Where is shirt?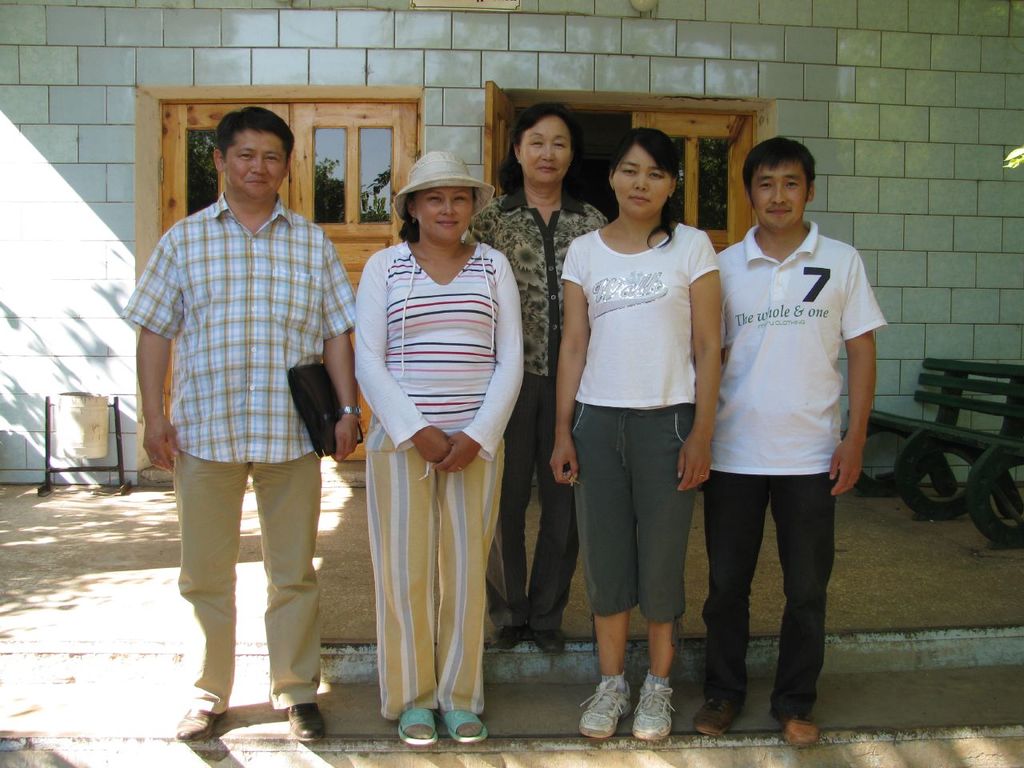
[471,192,612,375].
